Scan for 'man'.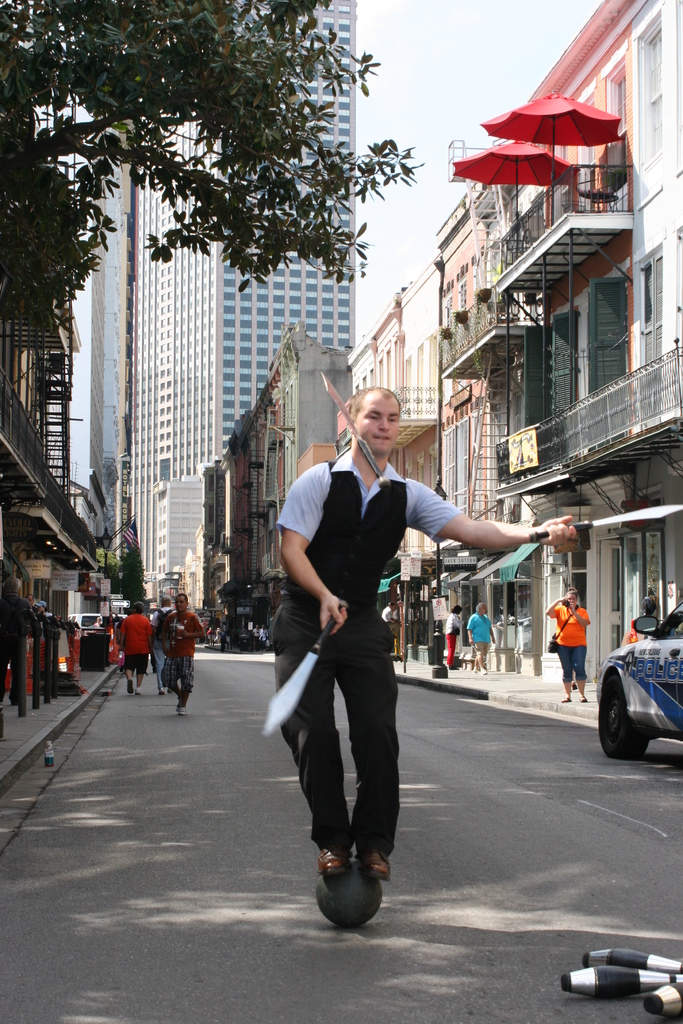
Scan result: 271 389 469 909.
